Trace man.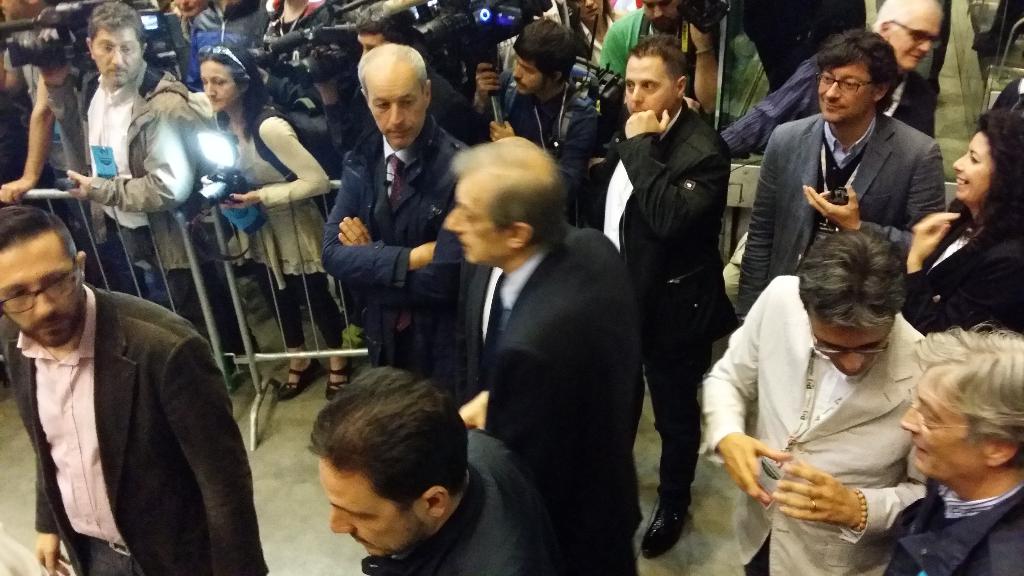
Traced to (691, 227, 929, 575).
